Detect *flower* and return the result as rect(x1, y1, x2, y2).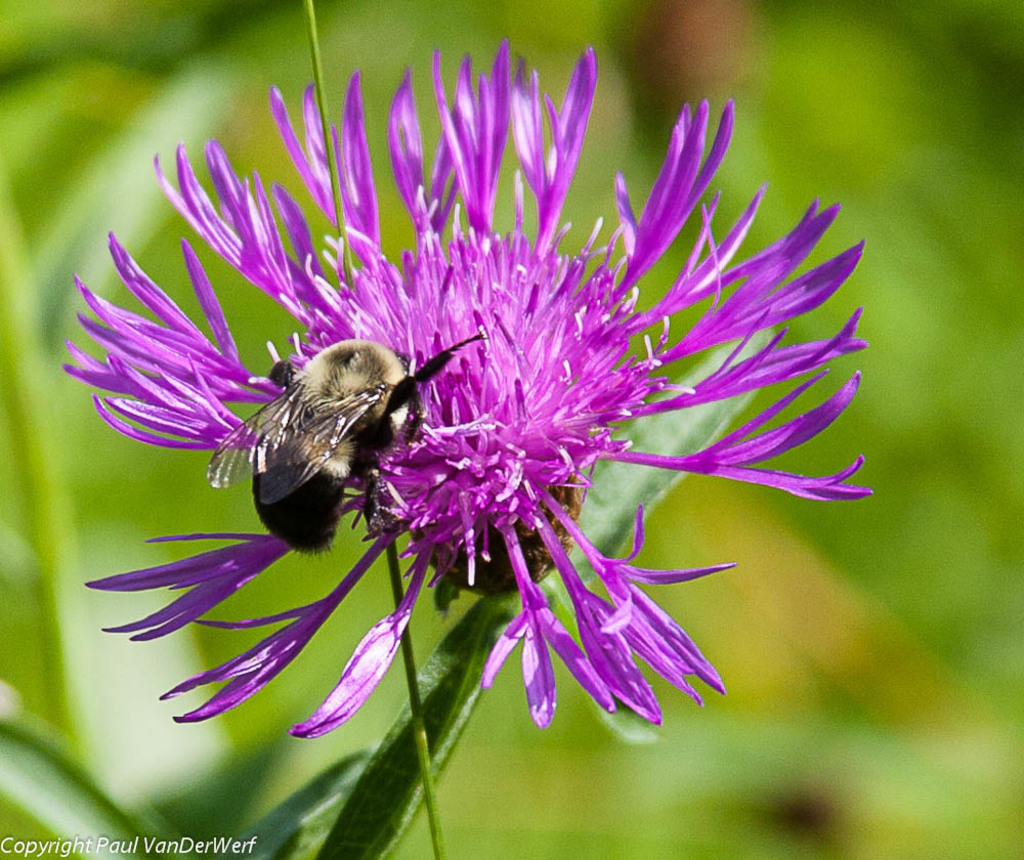
rect(84, 66, 862, 752).
